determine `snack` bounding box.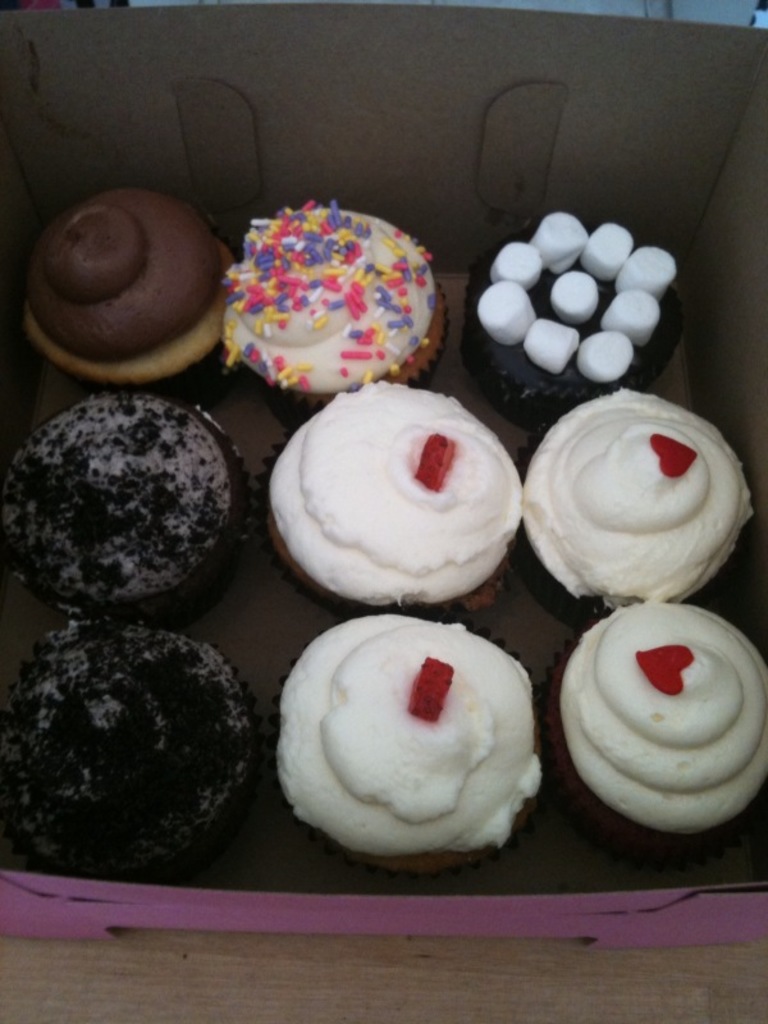
Determined: (548,607,767,855).
